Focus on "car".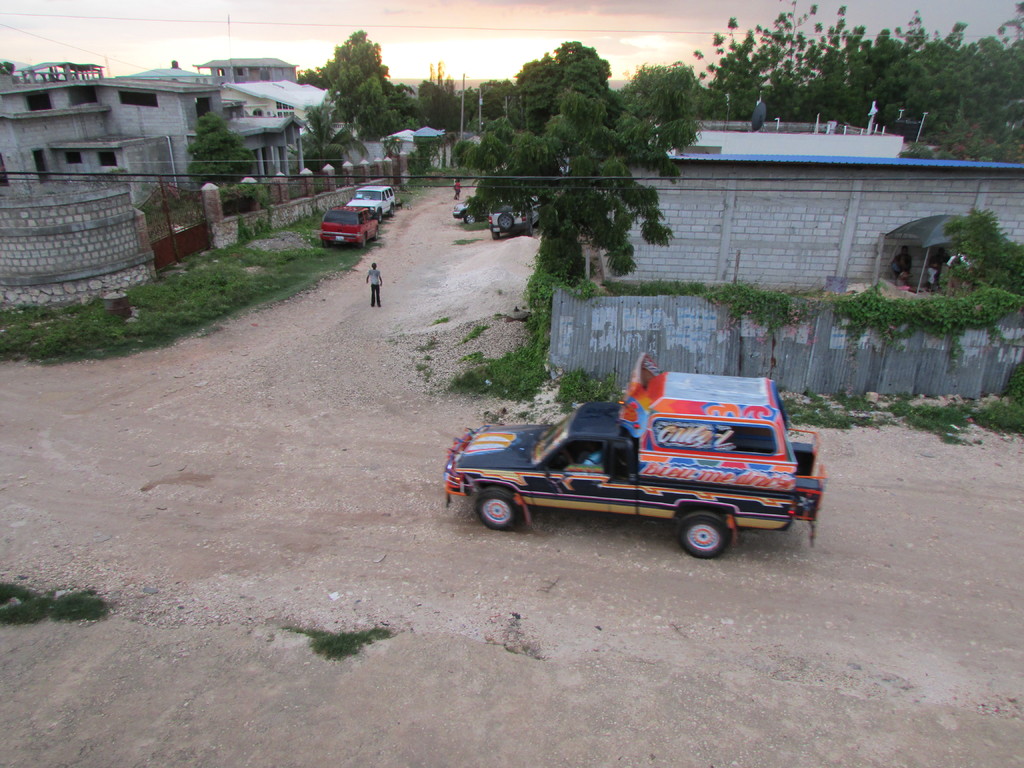
Focused at bbox(319, 202, 378, 246).
